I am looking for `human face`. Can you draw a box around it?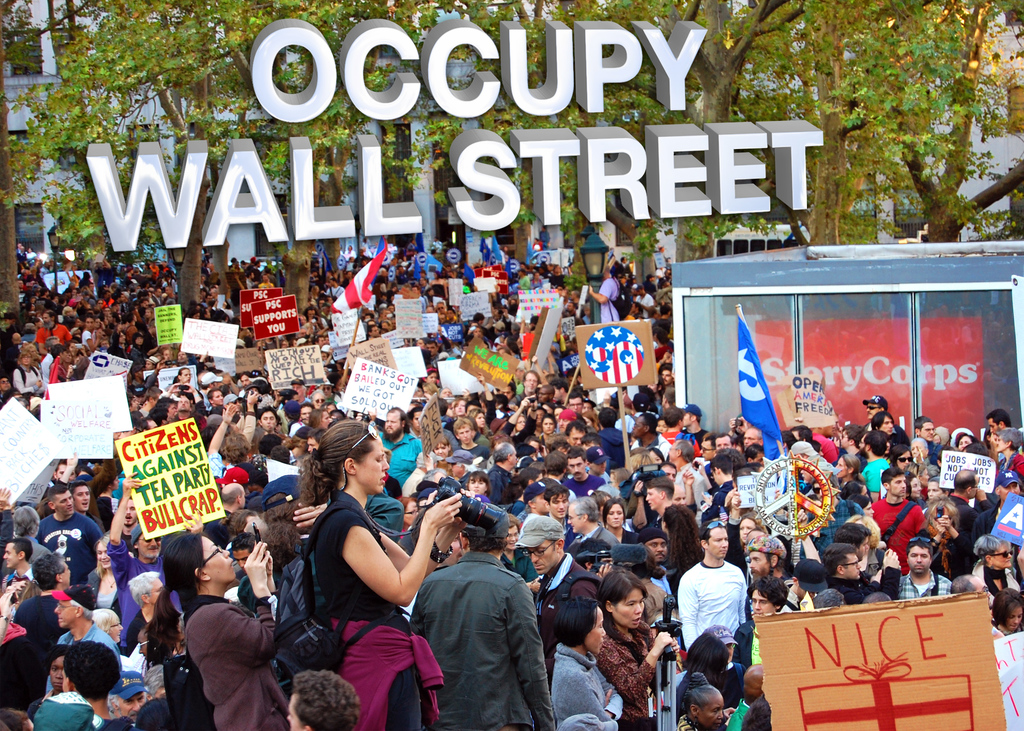
Sure, the bounding box is [76, 468, 93, 477].
